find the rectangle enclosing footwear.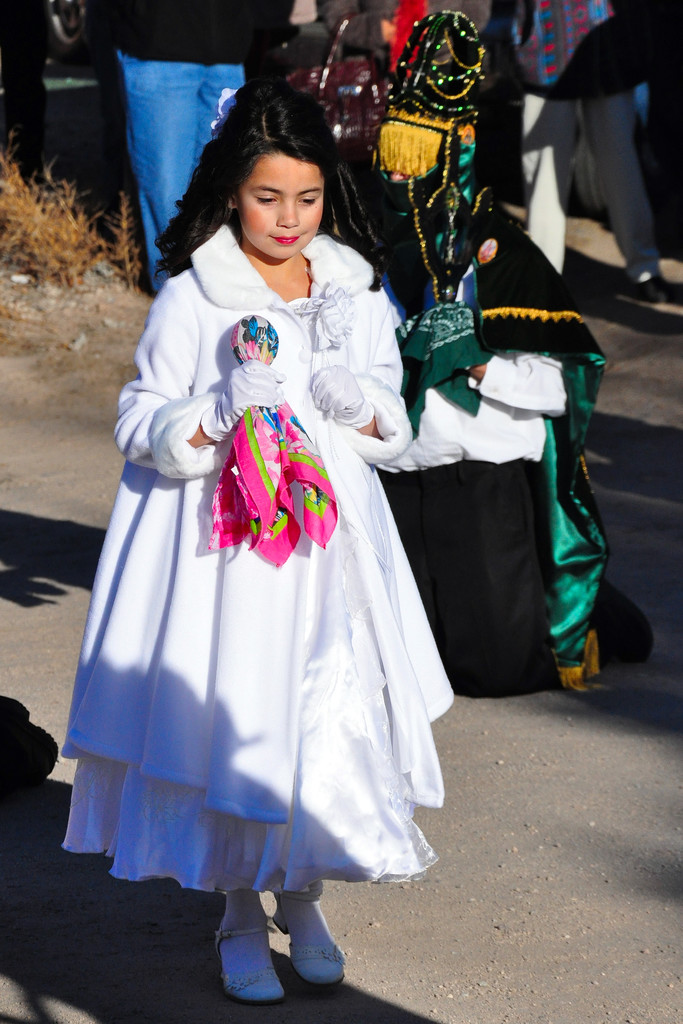
Rect(206, 899, 345, 1008).
